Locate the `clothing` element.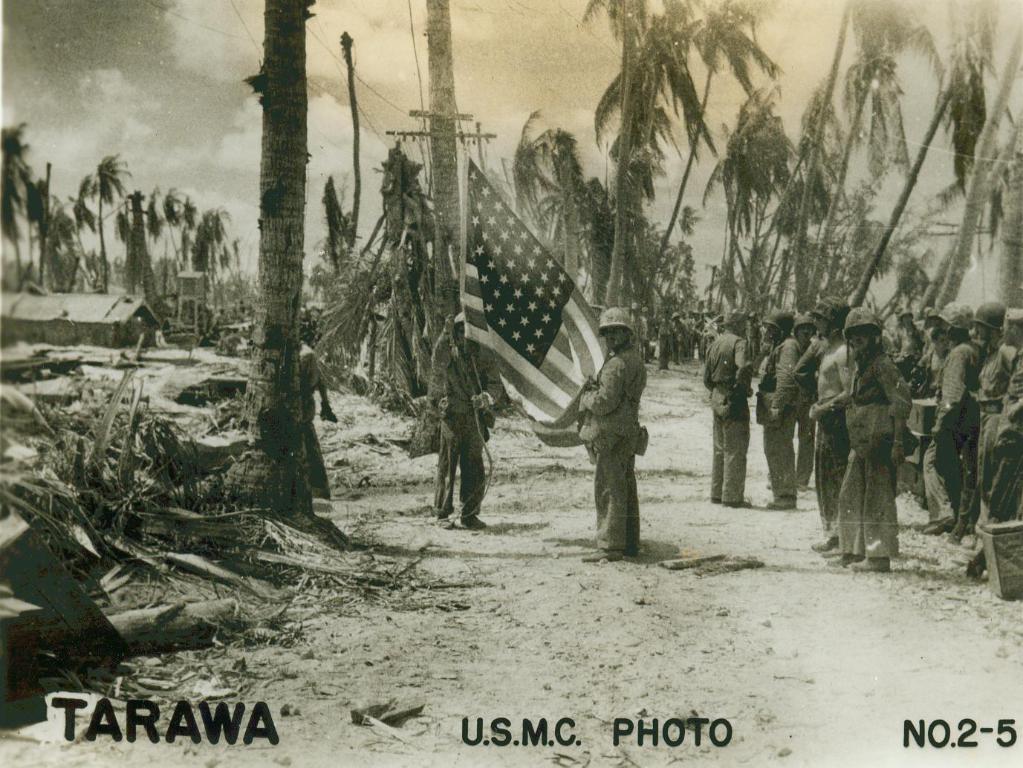
Element bbox: 564 308 663 555.
